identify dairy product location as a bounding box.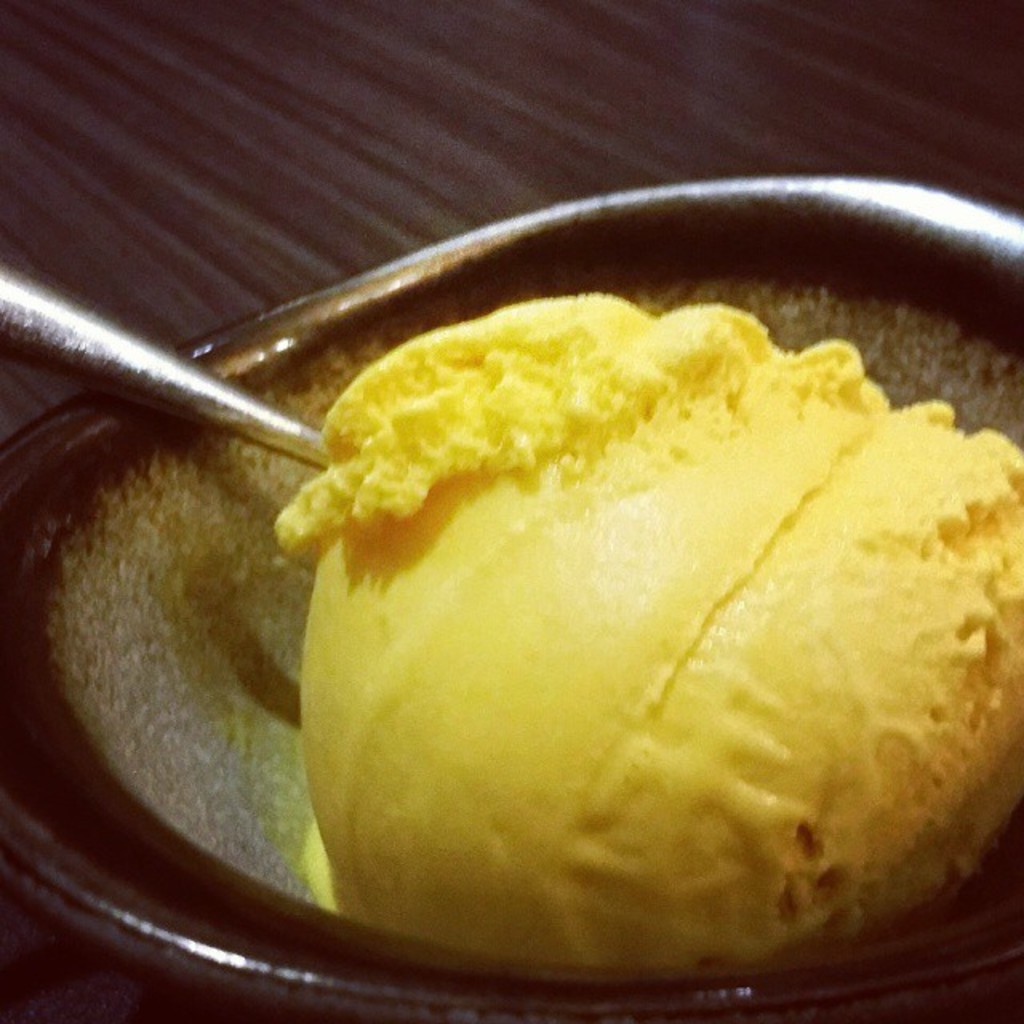
left=283, top=230, right=992, bottom=989.
